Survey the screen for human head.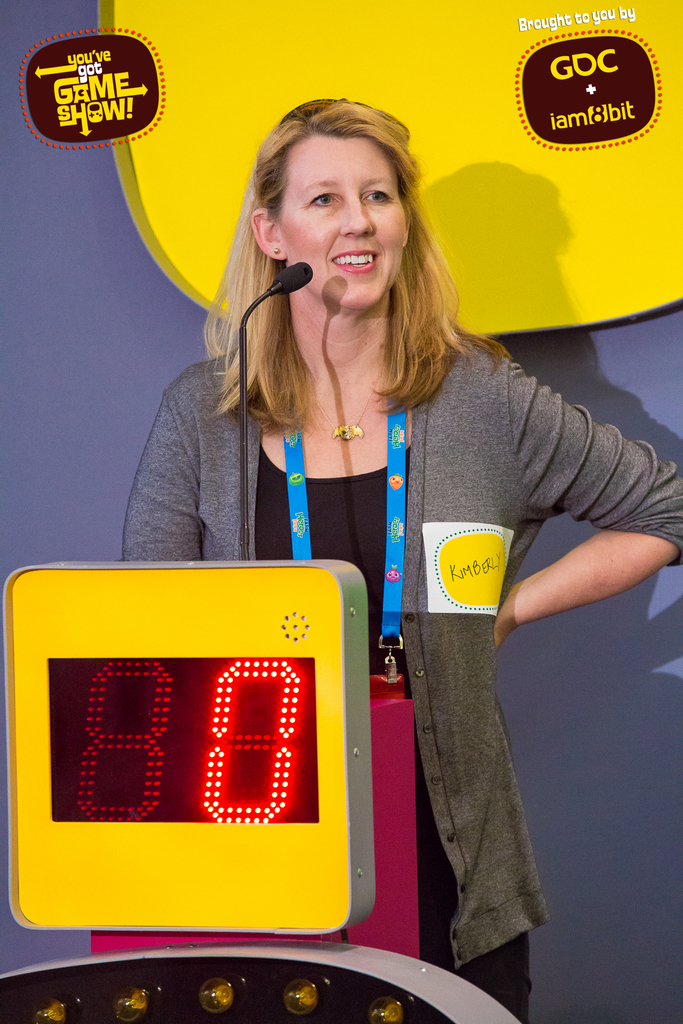
Survey found: (250, 94, 427, 278).
